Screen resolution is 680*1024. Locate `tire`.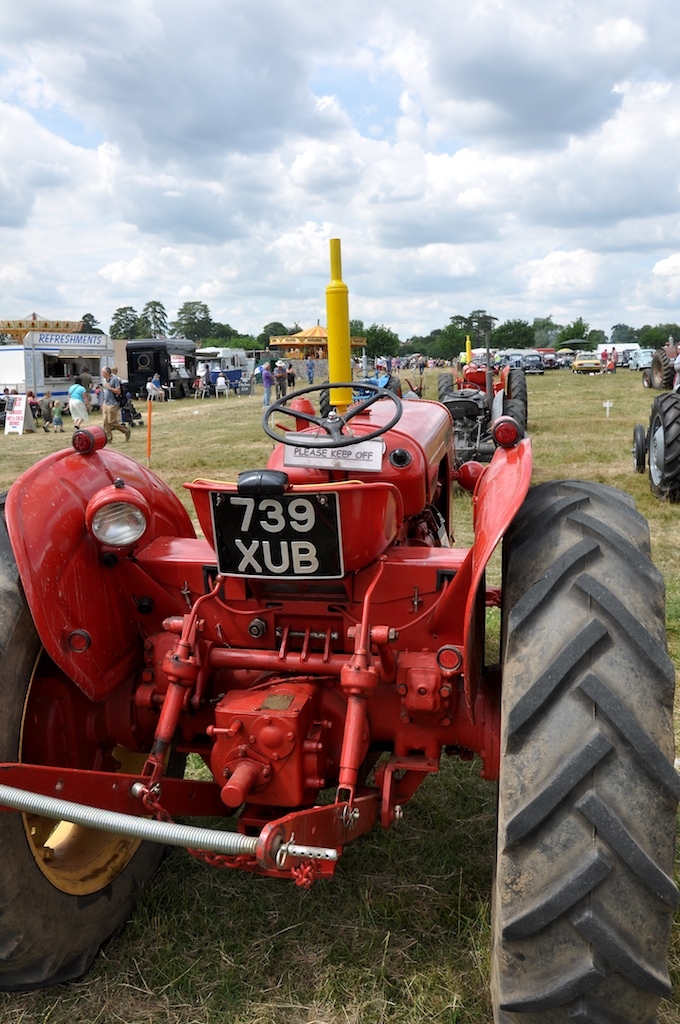
501/397/527/435.
